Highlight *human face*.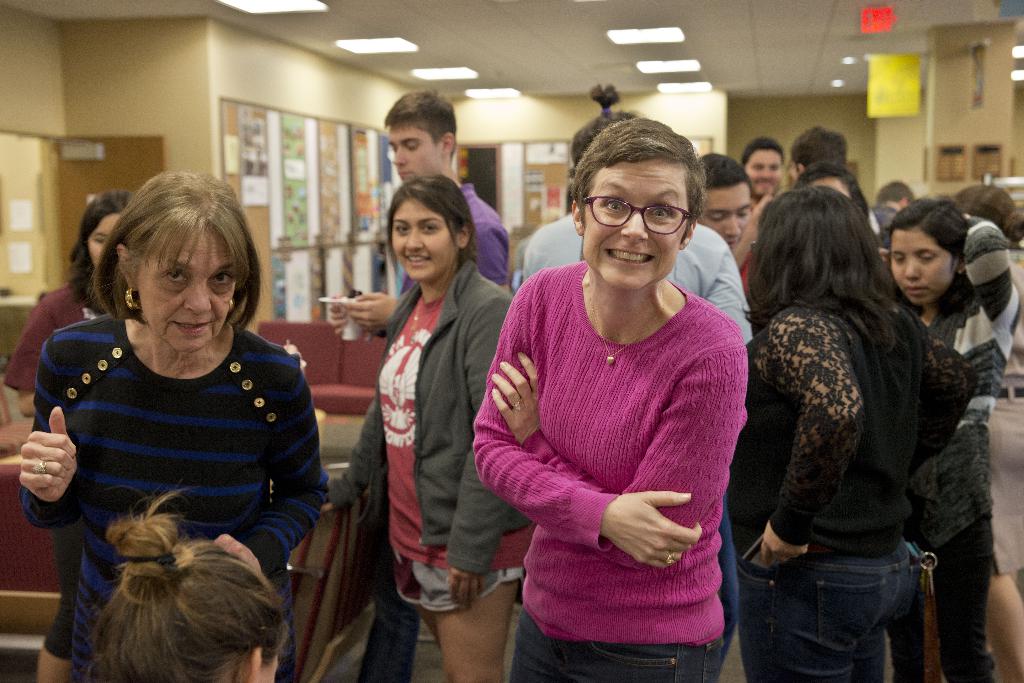
Highlighted region: l=739, t=145, r=785, b=202.
